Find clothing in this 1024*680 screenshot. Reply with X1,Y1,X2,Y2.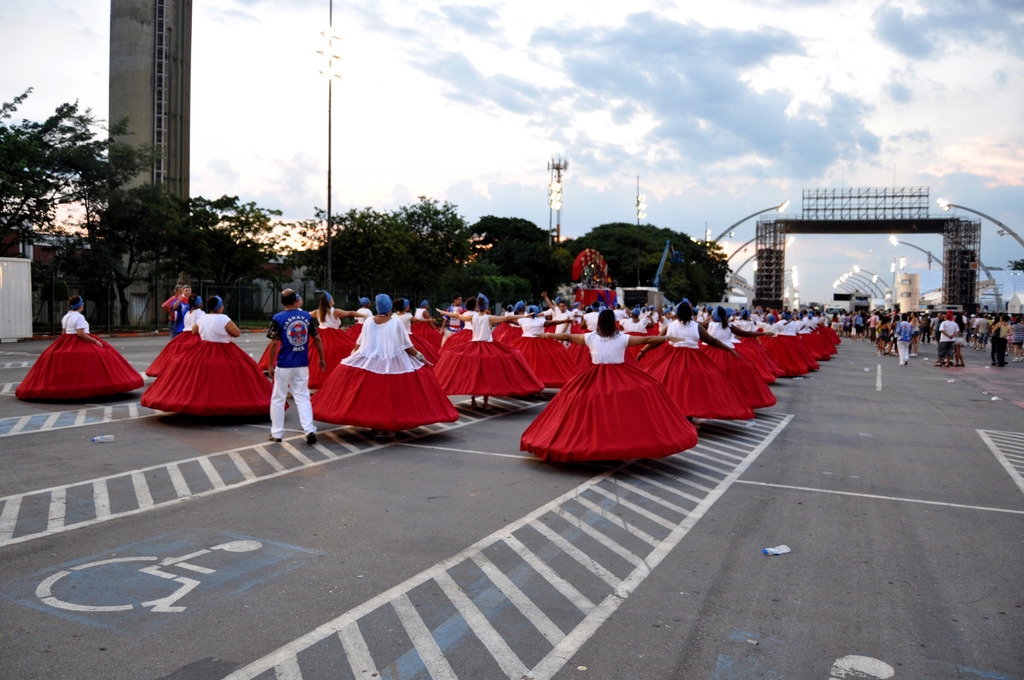
616,311,634,321.
